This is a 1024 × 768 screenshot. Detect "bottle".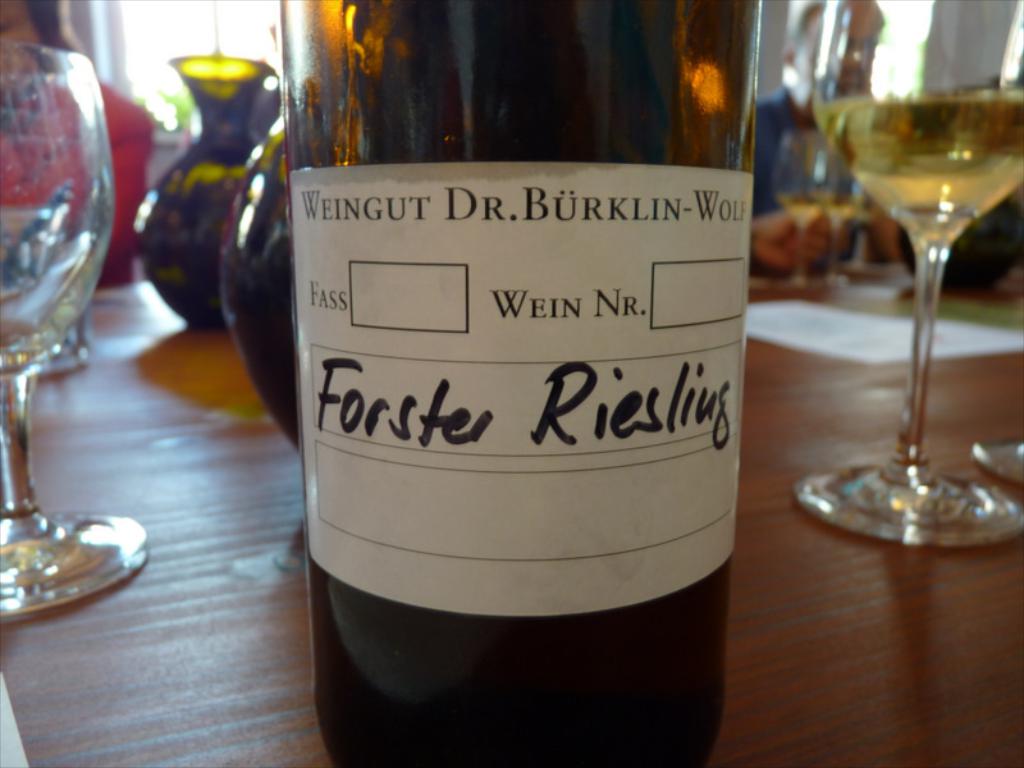
[278,0,771,767].
